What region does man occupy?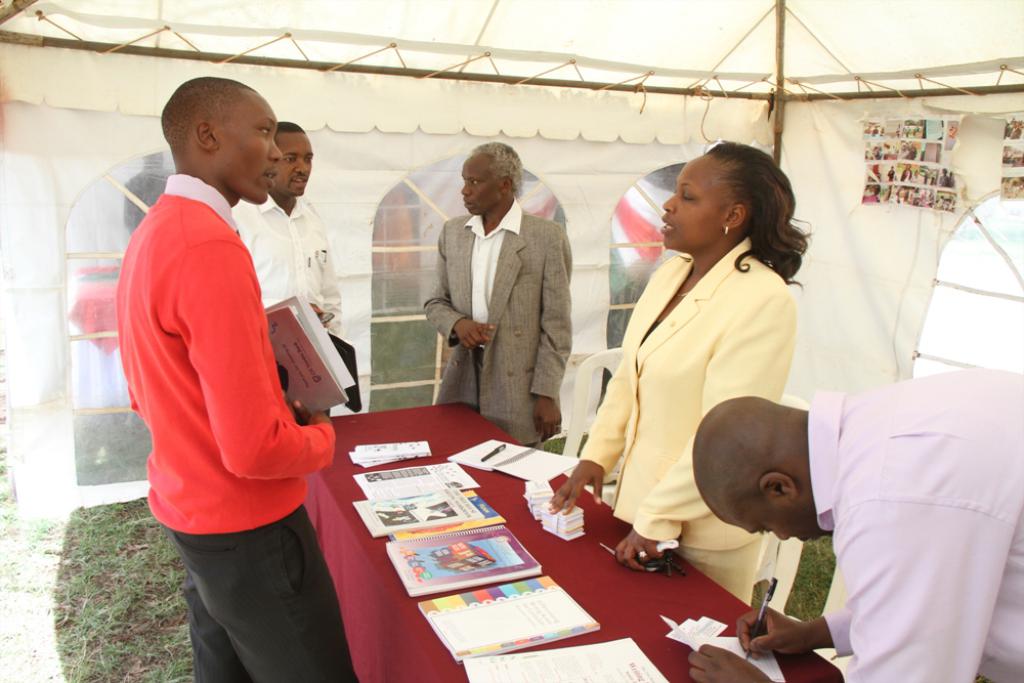
<bbox>229, 121, 352, 414</bbox>.
